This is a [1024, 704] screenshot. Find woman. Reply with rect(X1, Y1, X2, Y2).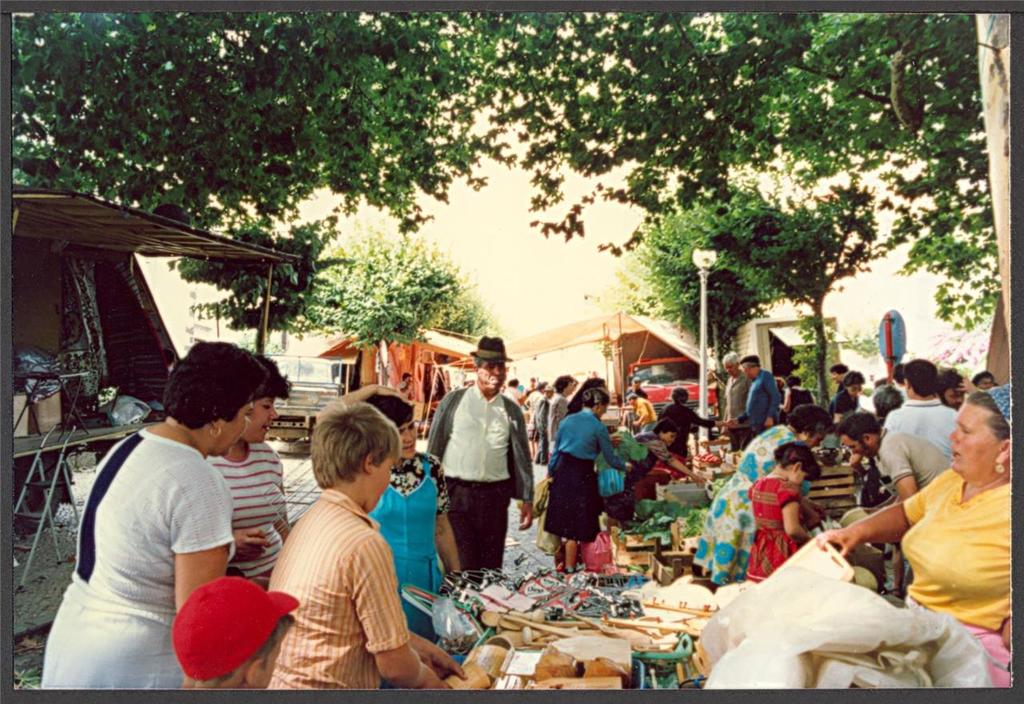
rect(314, 384, 462, 689).
